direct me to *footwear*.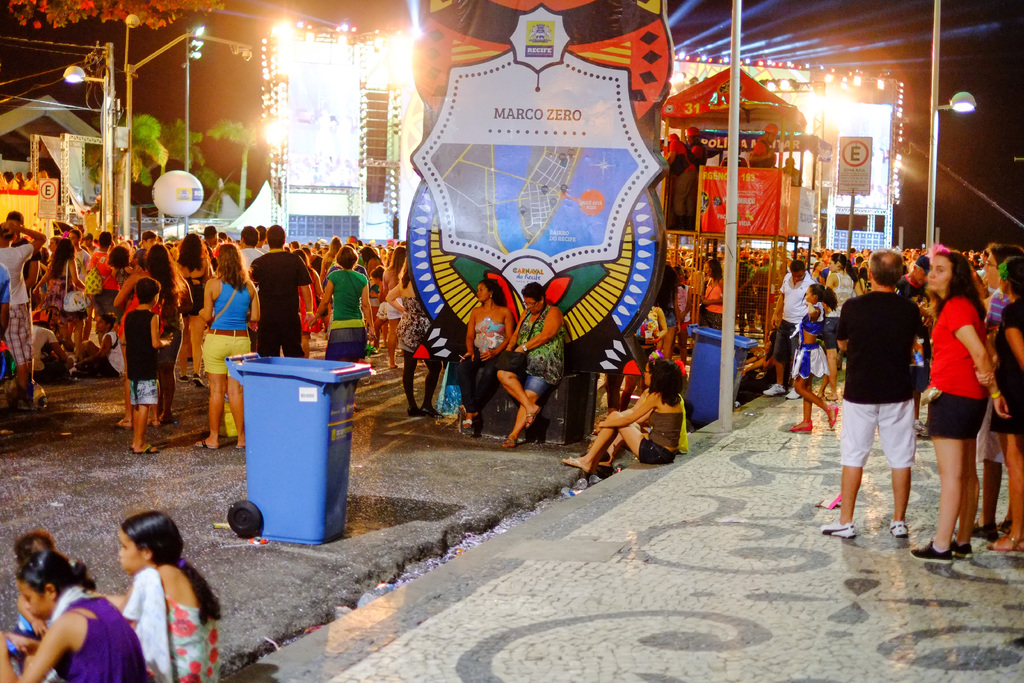
Direction: x1=915 y1=422 x2=930 y2=438.
